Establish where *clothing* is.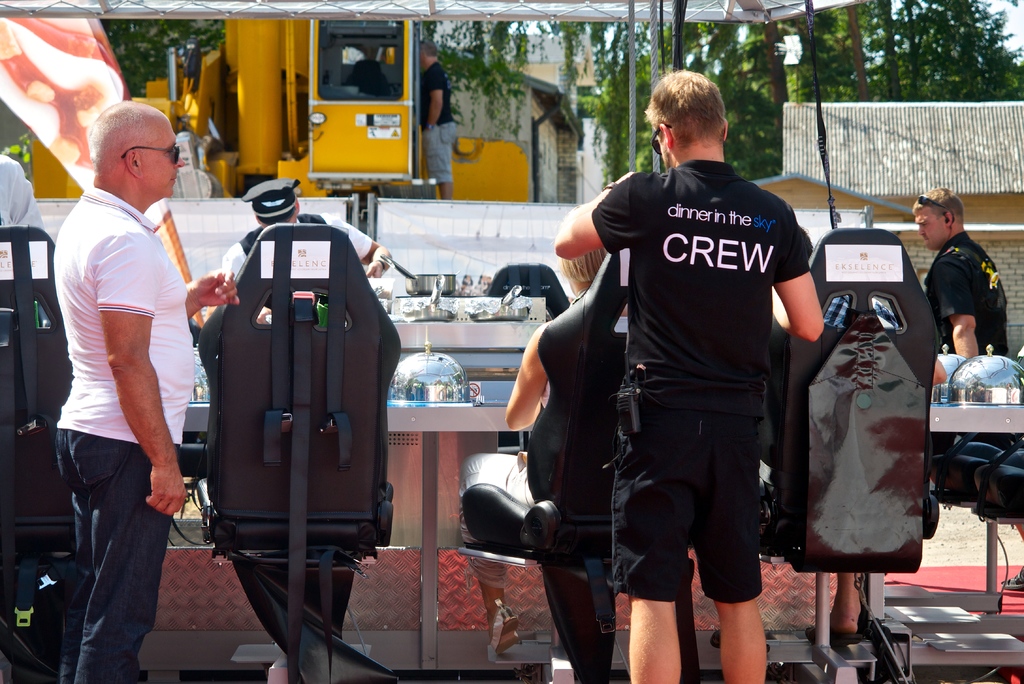
Established at pyautogui.locateOnScreen(588, 160, 822, 604).
